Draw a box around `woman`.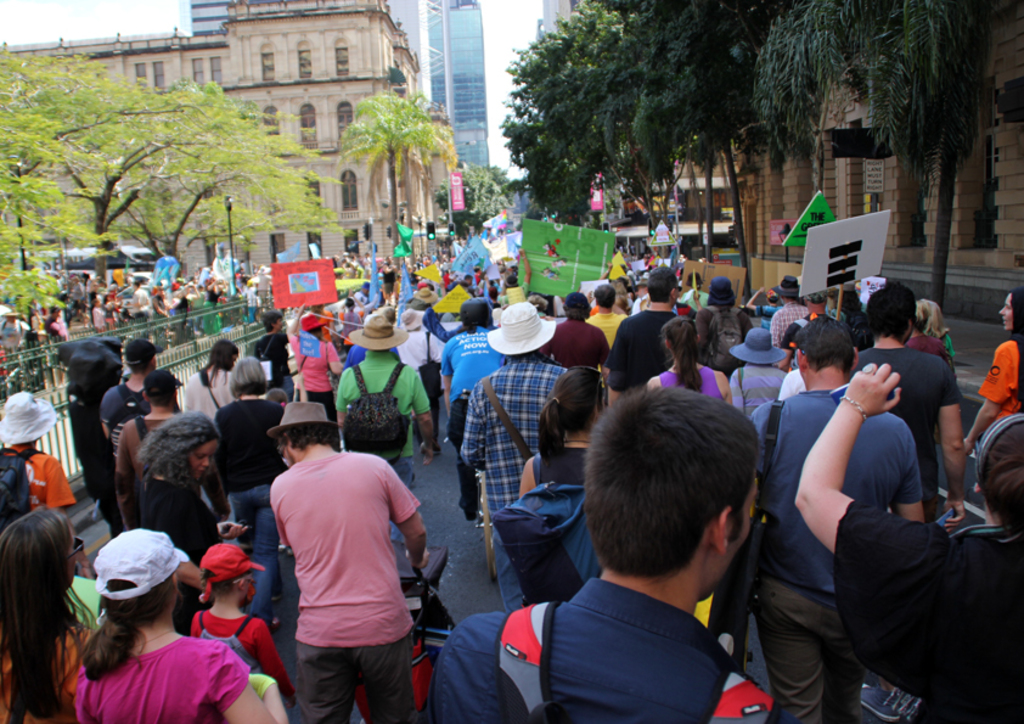
crop(129, 415, 244, 630).
